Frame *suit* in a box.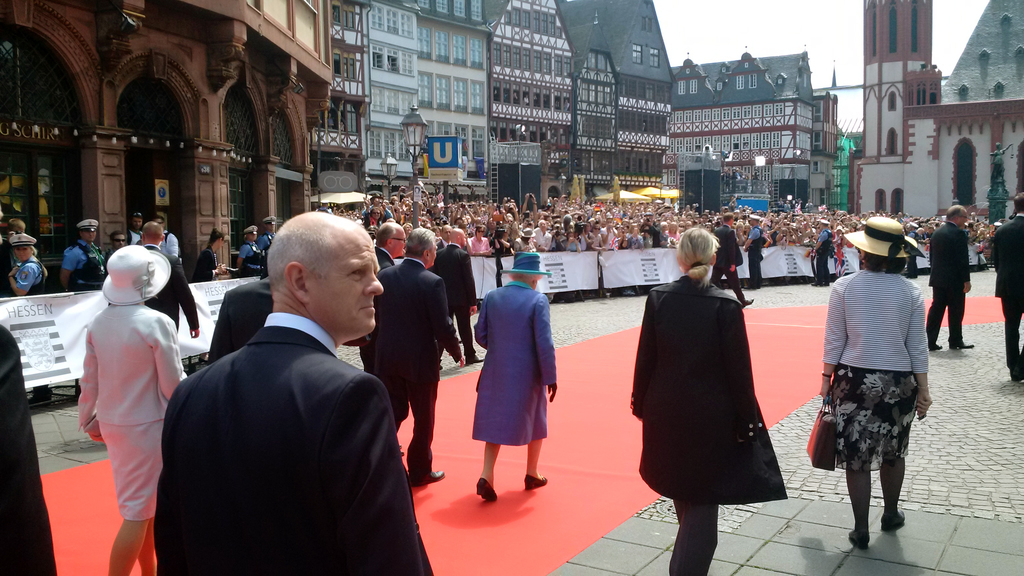
select_region(149, 248, 203, 326).
